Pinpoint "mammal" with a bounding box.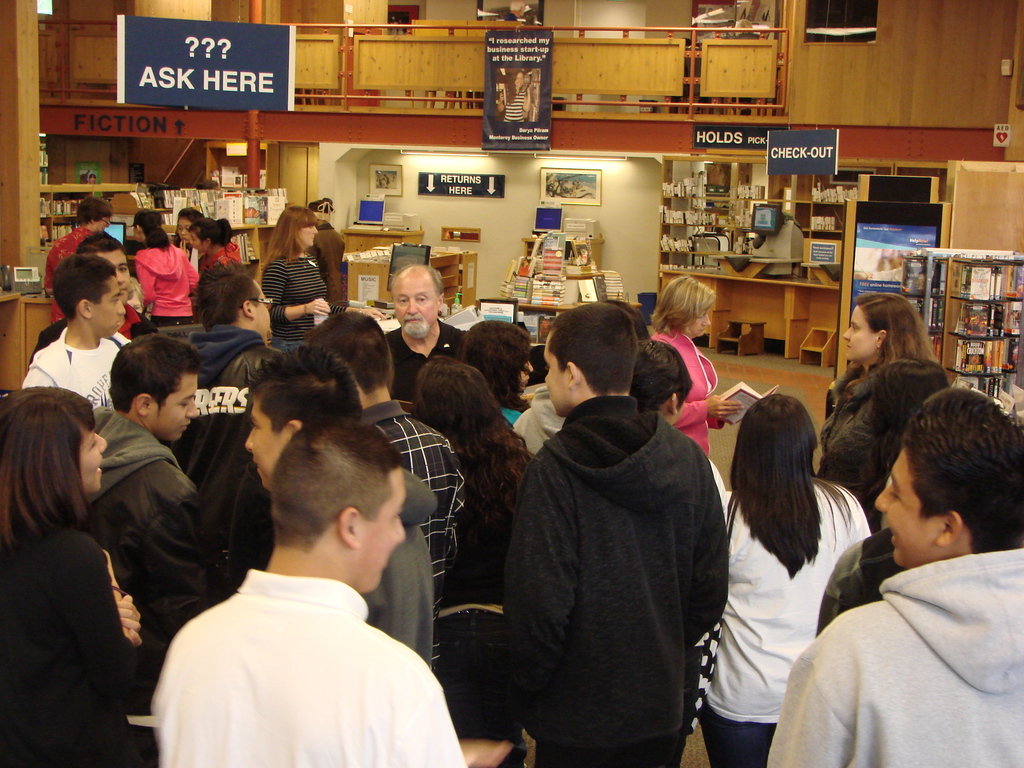
[left=403, top=355, right=541, bottom=590].
